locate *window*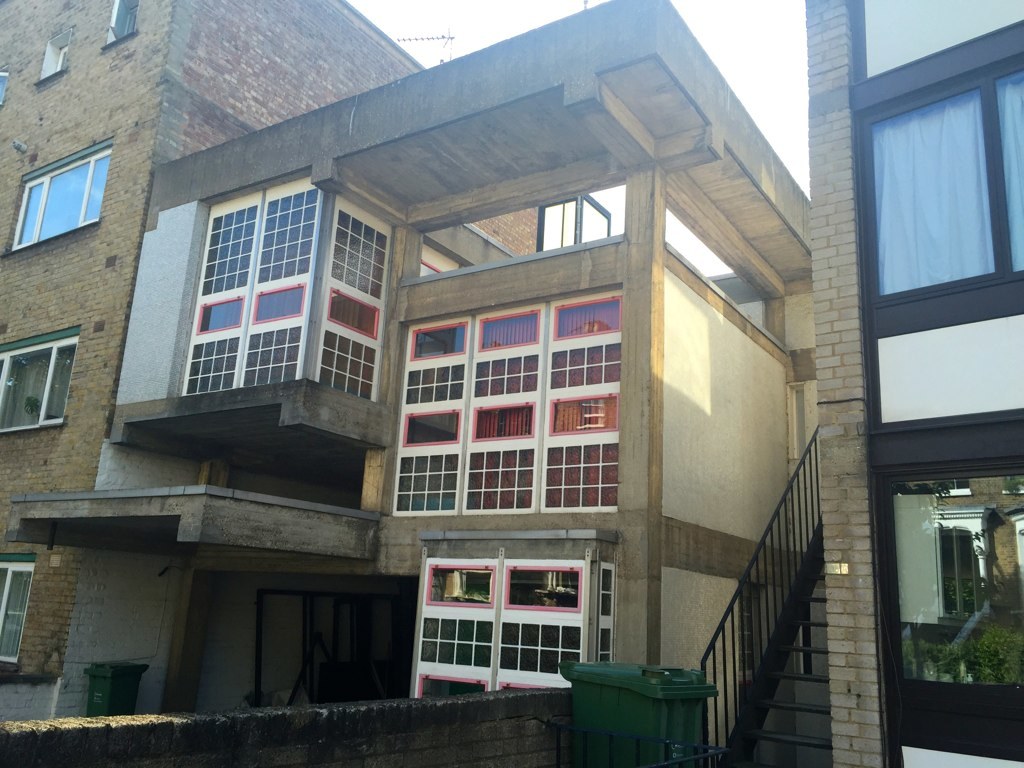
{"x1": 831, "y1": 0, "x2": 1023, "y2": 369}
